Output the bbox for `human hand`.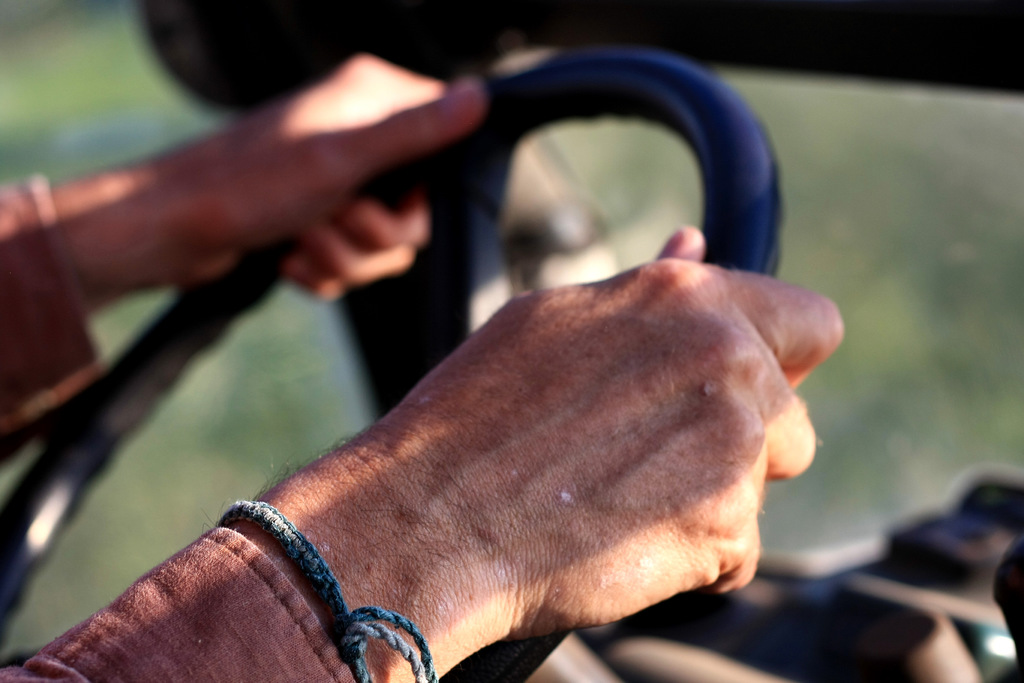
148/52/483/299.
